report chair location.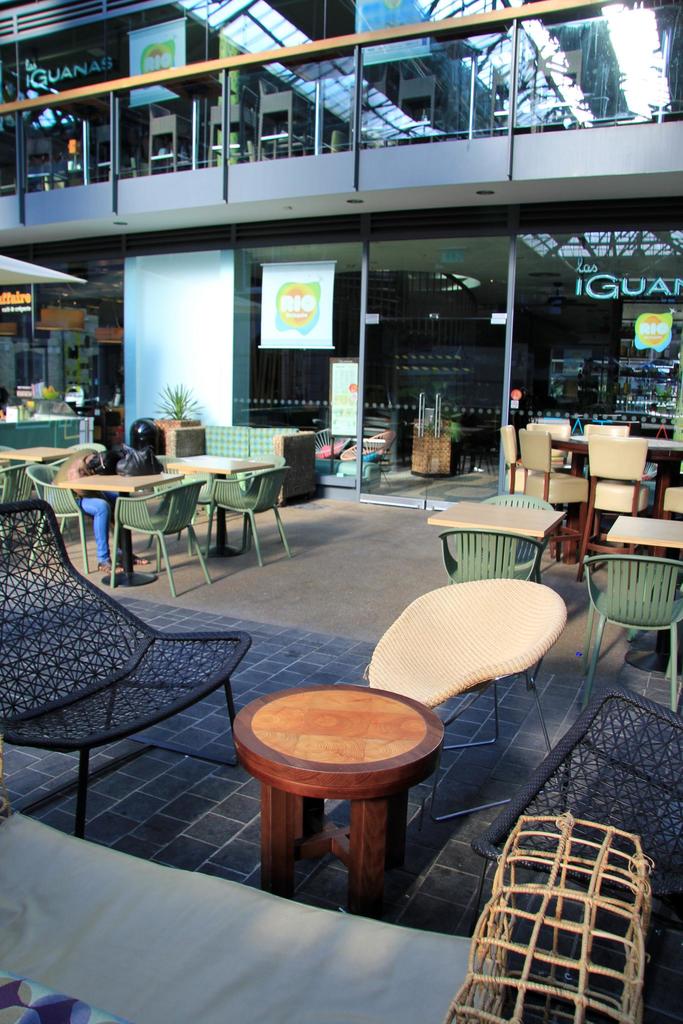
Report: left=185, top=472, right=214, bottom=524.
